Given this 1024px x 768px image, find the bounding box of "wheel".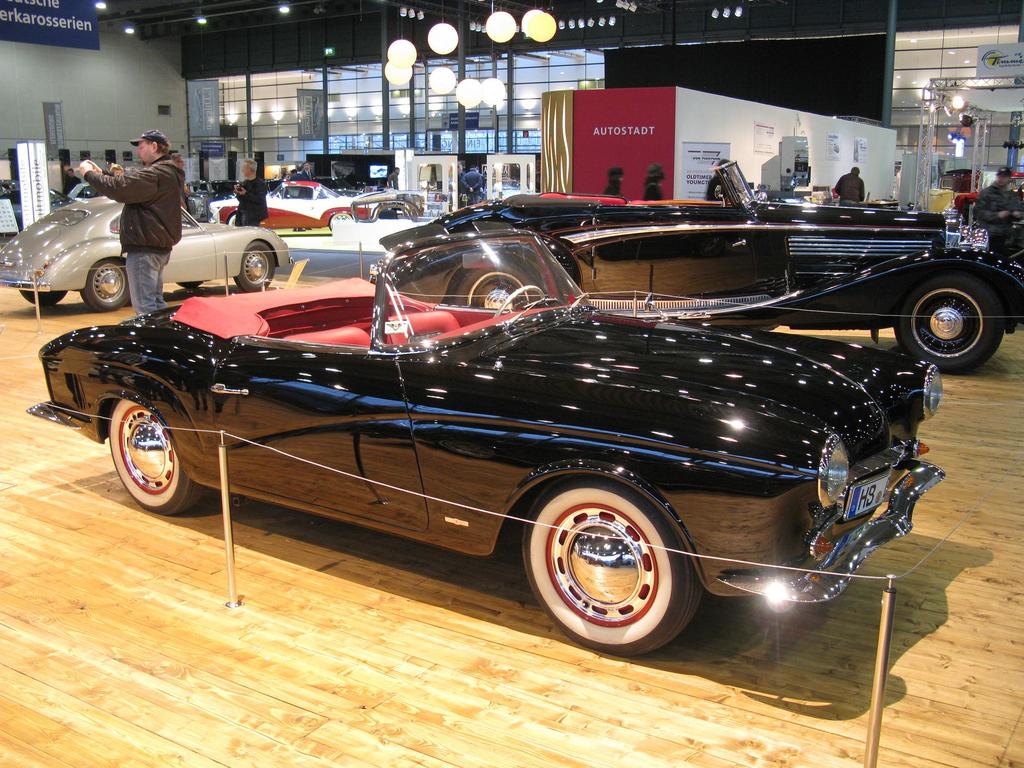
BBox(525, 478, 694, 645).
